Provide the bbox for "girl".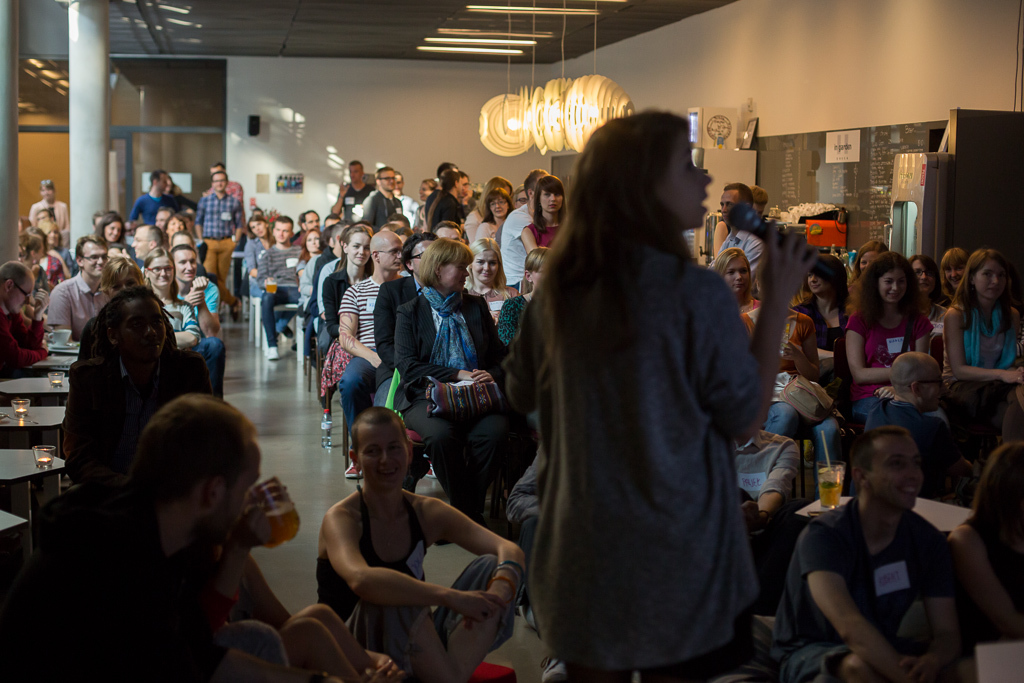
<bbox>934, 254, 1023, 427</bbox>.
